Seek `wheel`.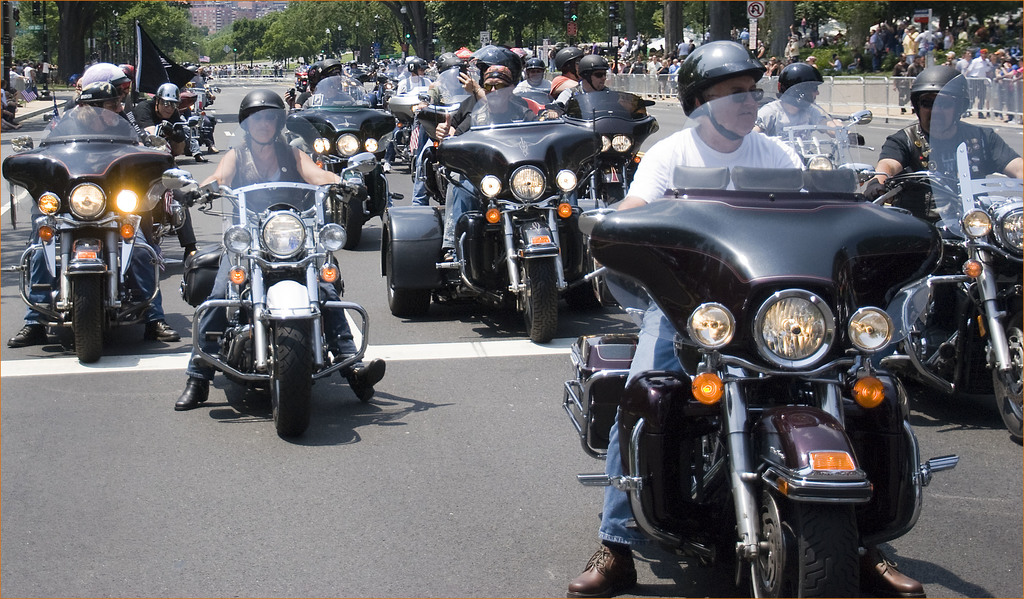
320:260:345:306.
